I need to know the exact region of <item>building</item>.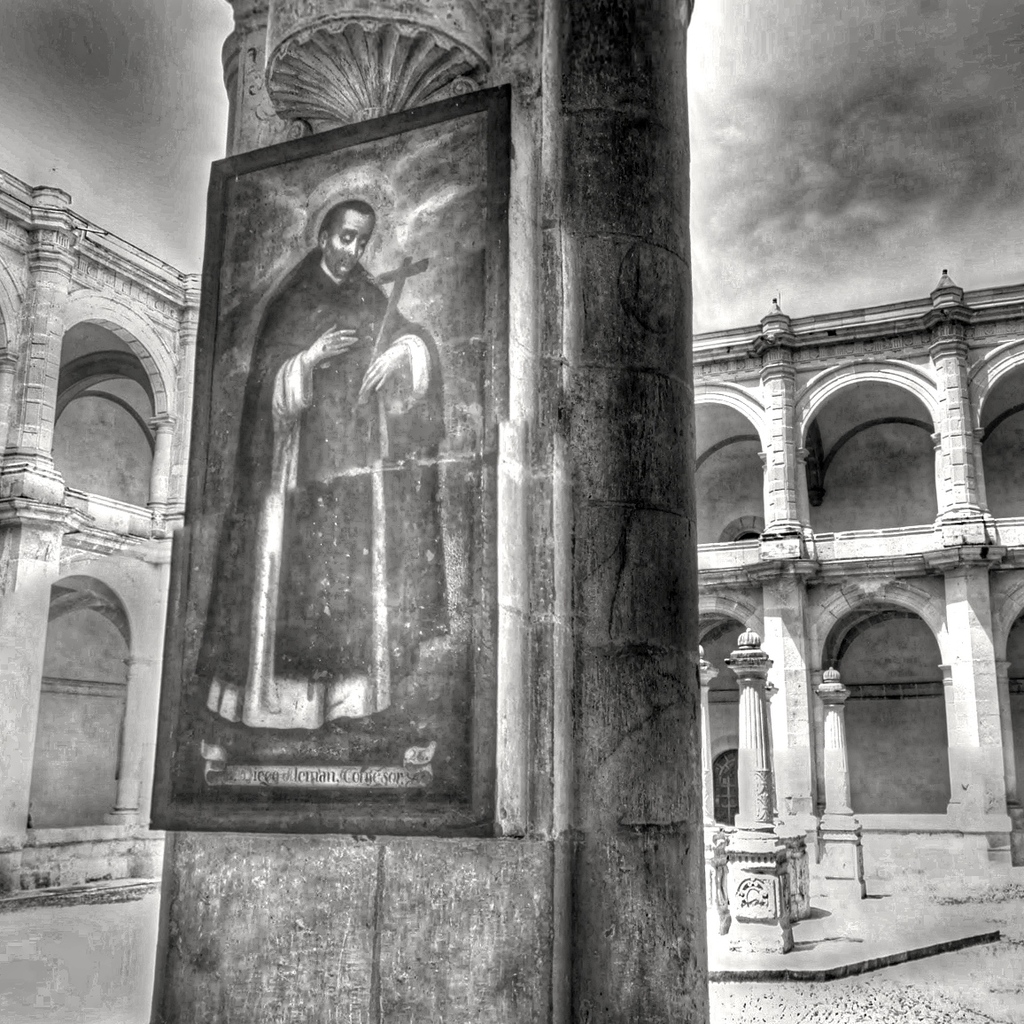
Region: rect(0, 171, 1023, 1023).
